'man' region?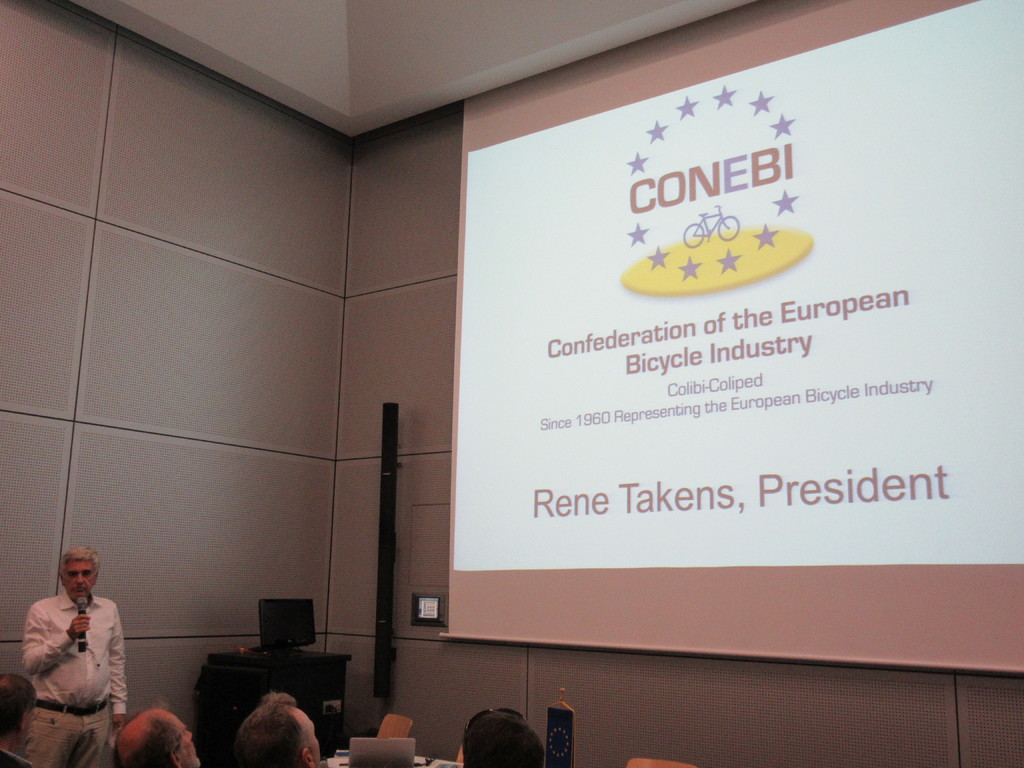
104/692/199/767
